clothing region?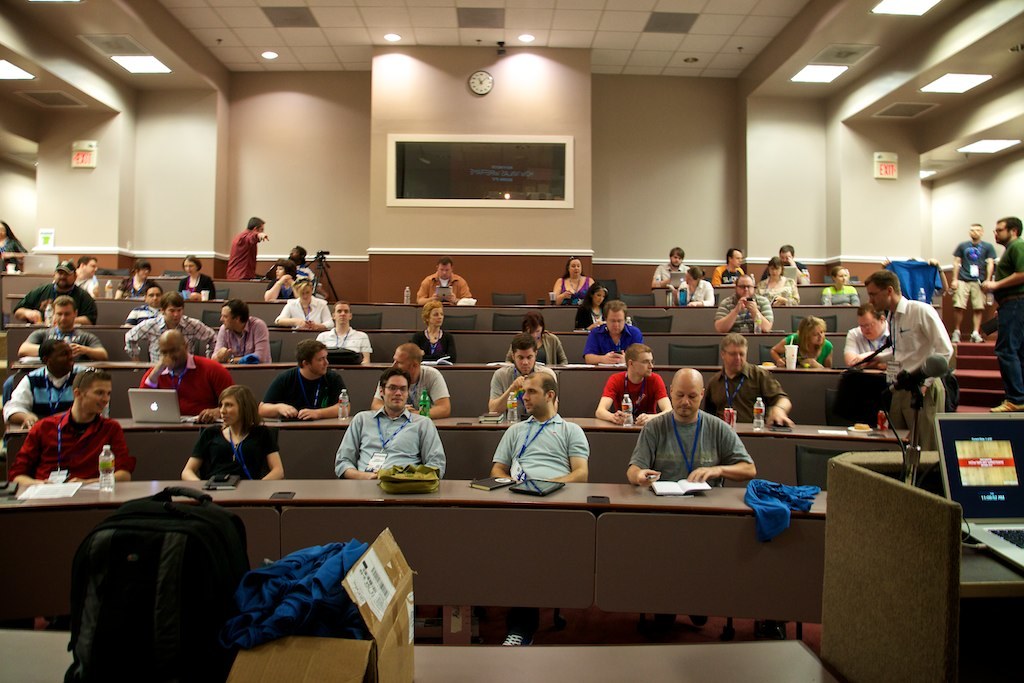
BBox(11, 360, 79, 414)
